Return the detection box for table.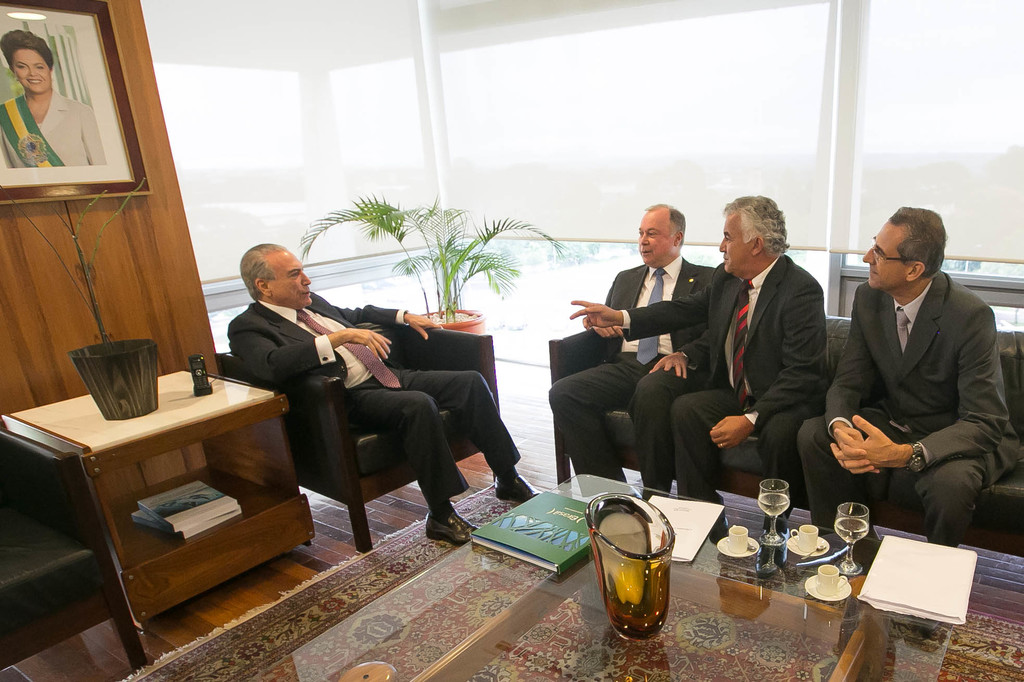
250 476 1023 681.
